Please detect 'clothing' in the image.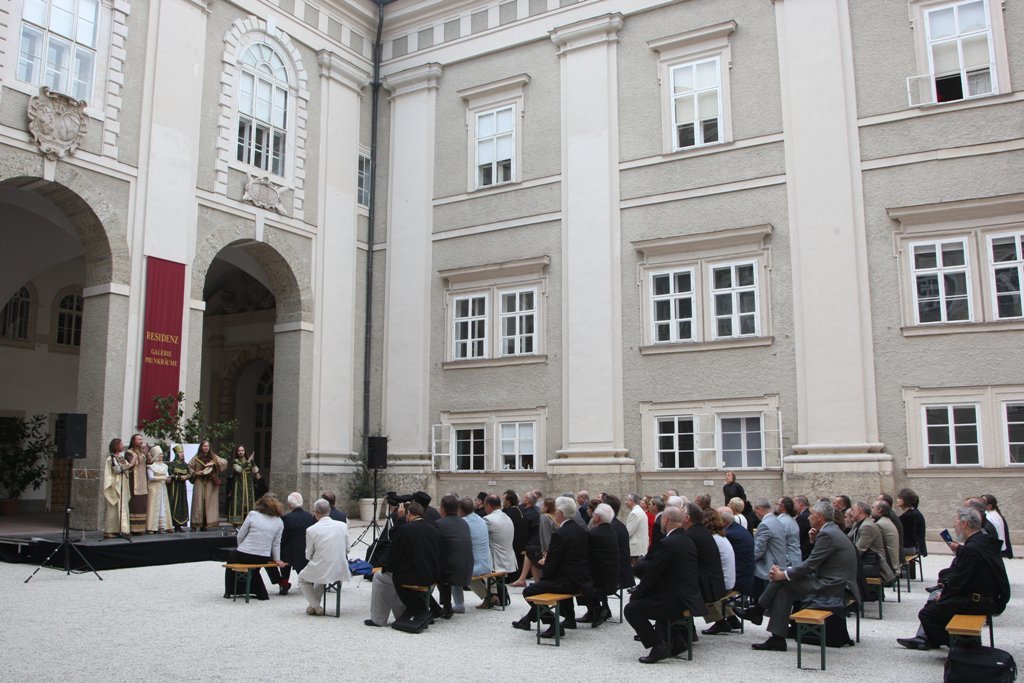
l=722, t=480, r=751, b=517.
